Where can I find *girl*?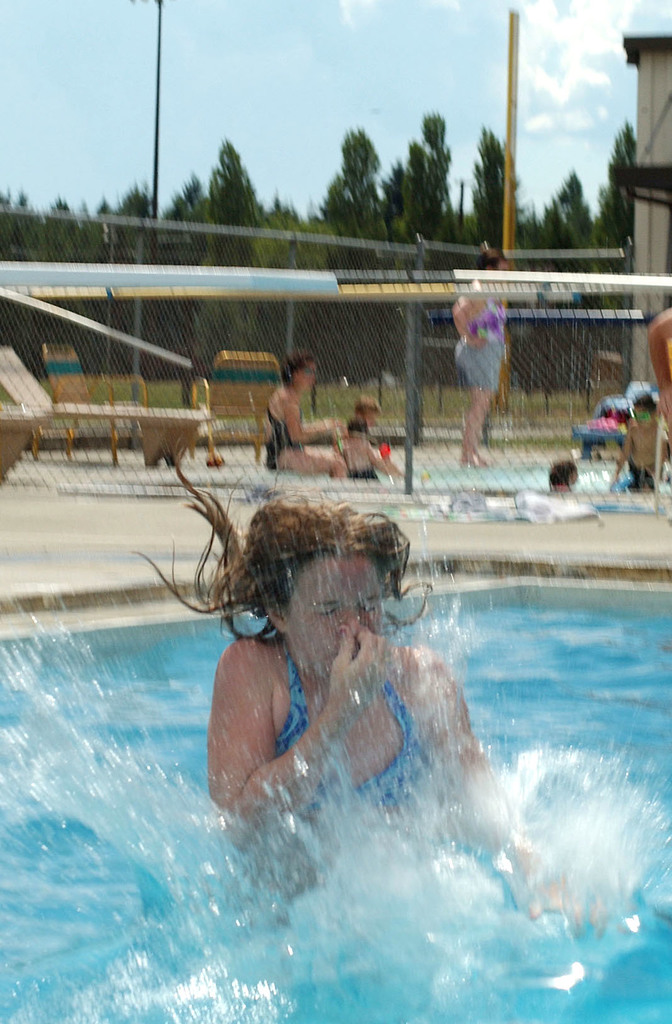
You can find it at 134,445,602,924.
